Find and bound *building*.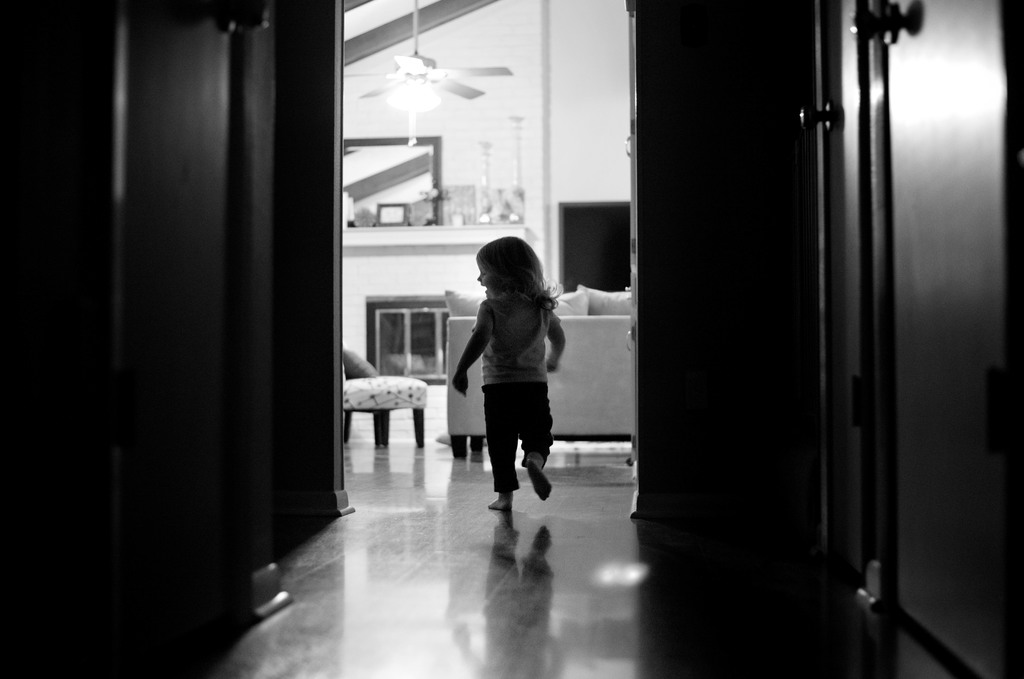
Bound: detection(0, 0, 1023, 678).
